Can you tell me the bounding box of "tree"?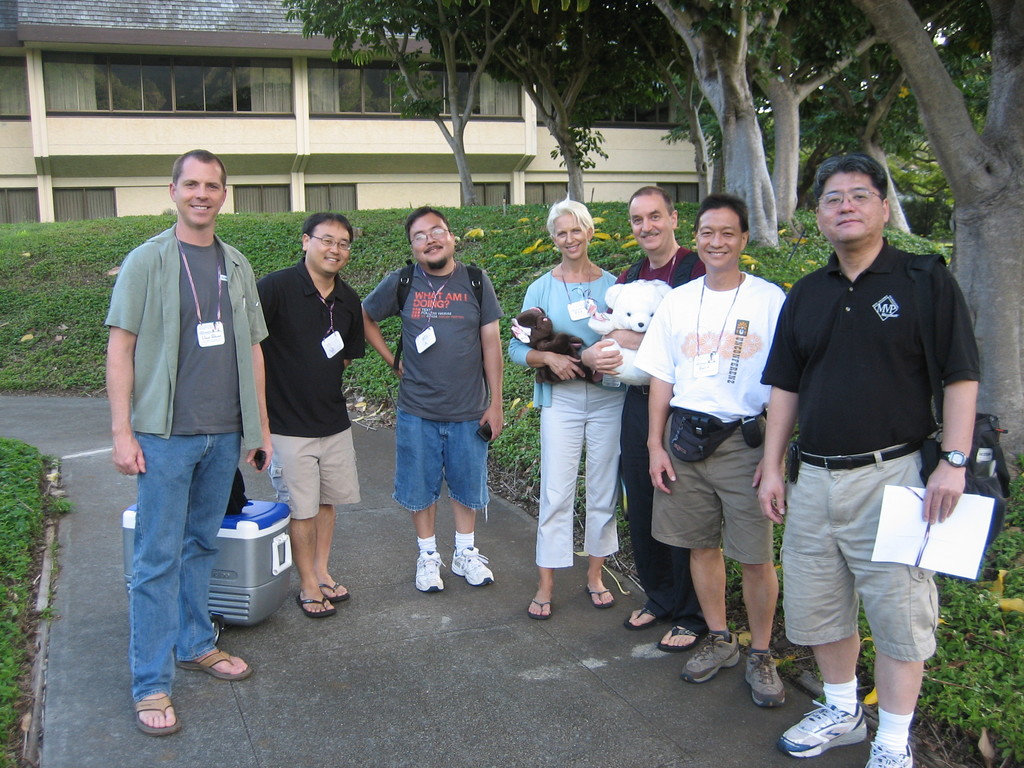
bbox(276, 0, 534, 209).
